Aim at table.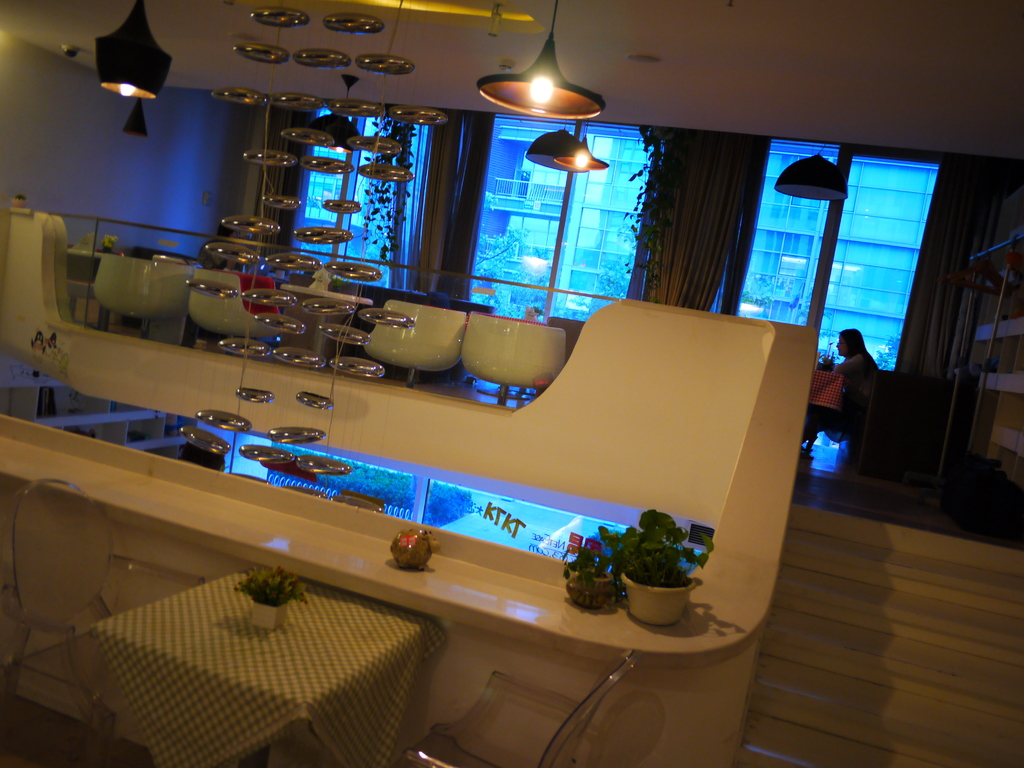
Aimed at (83,561,448,767).
